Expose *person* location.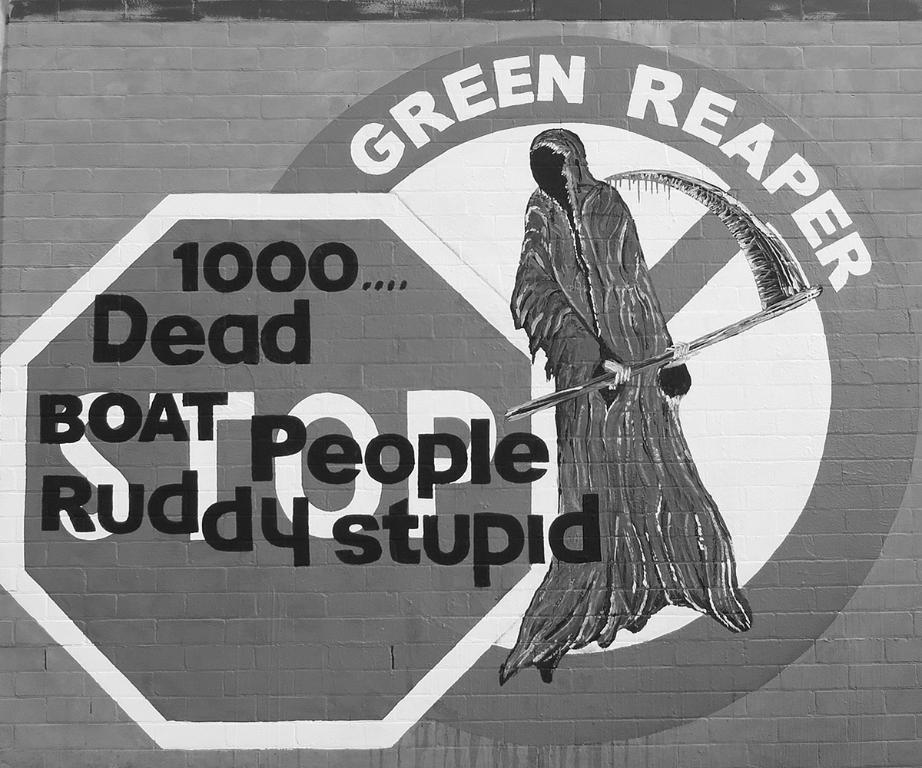
Exposed at 502/89/719/694.
